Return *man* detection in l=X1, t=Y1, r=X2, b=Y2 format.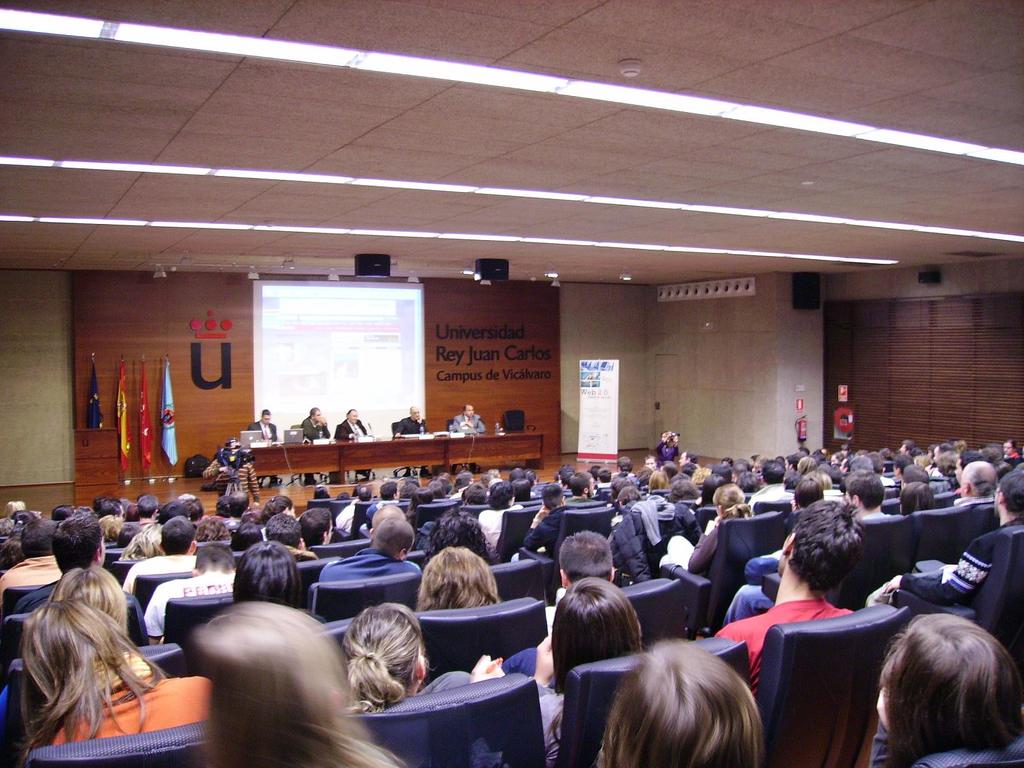
l=262, t=513, r=318, b=563.
